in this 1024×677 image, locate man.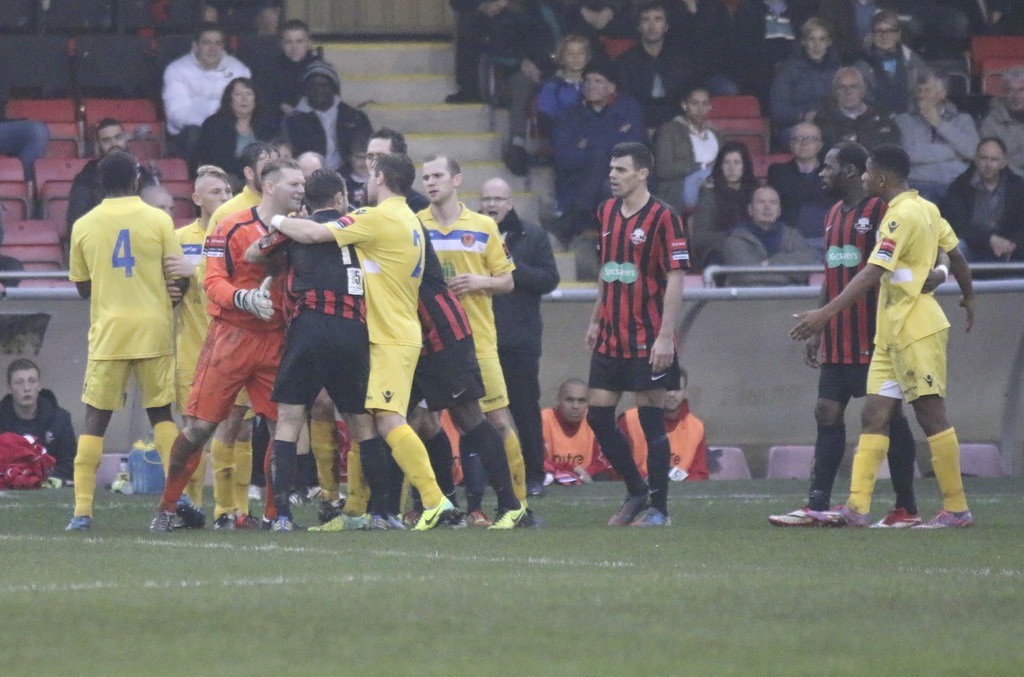
Bounding box: left=59, top=148, right=188, bottom=513.
